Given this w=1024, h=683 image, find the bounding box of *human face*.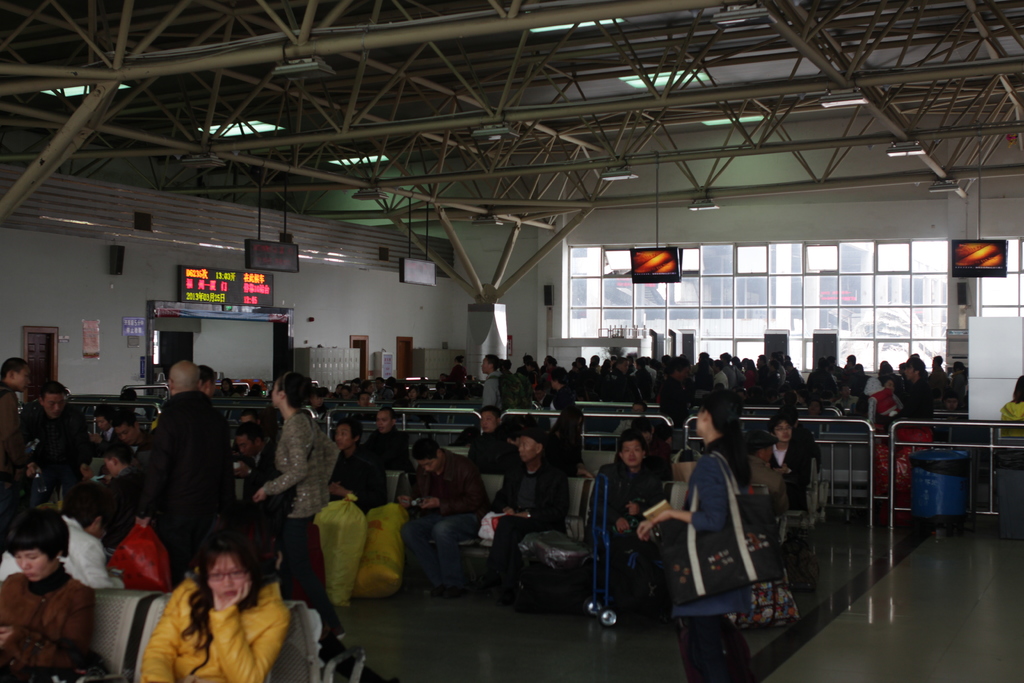
left=237, top=432, right=255, bottom=460.
